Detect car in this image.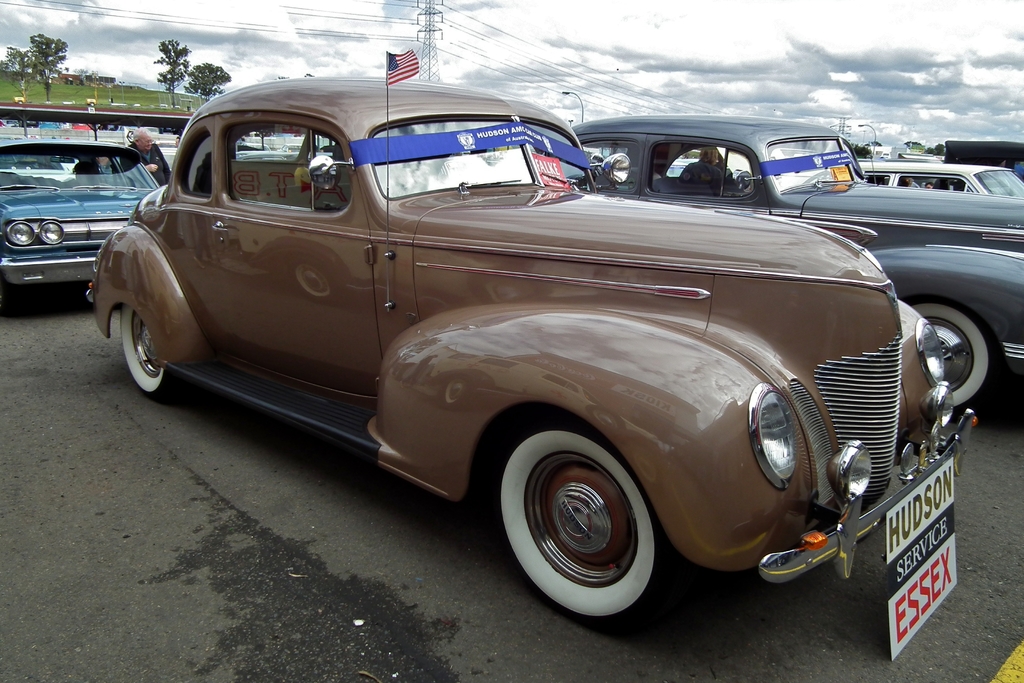
Detection: locate(88, 94, 996, 631).
